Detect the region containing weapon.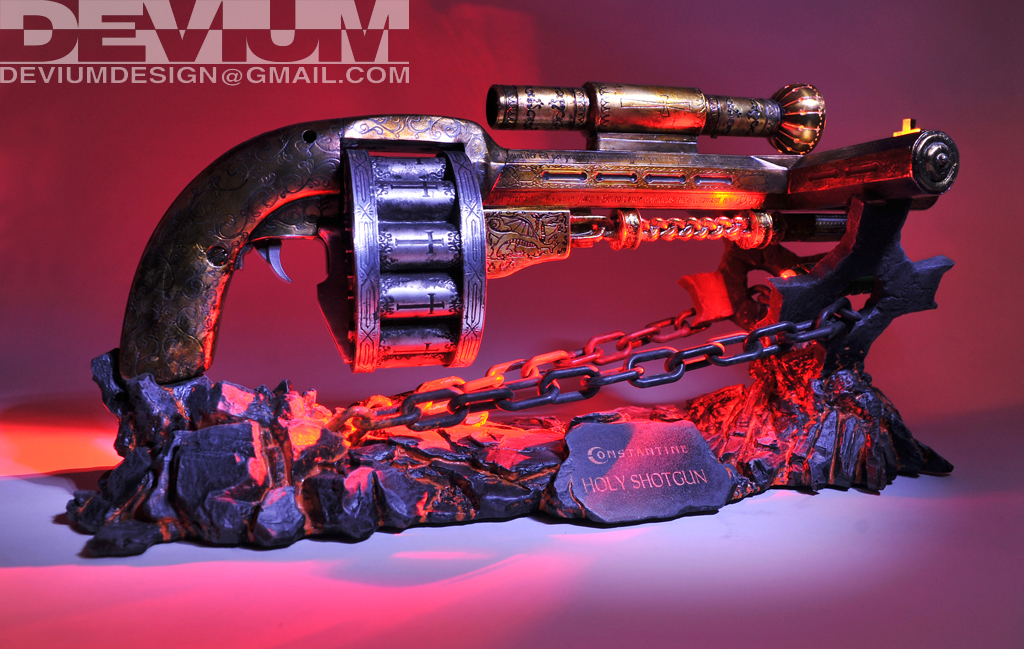
select_region(138, 72, 989, 485).
